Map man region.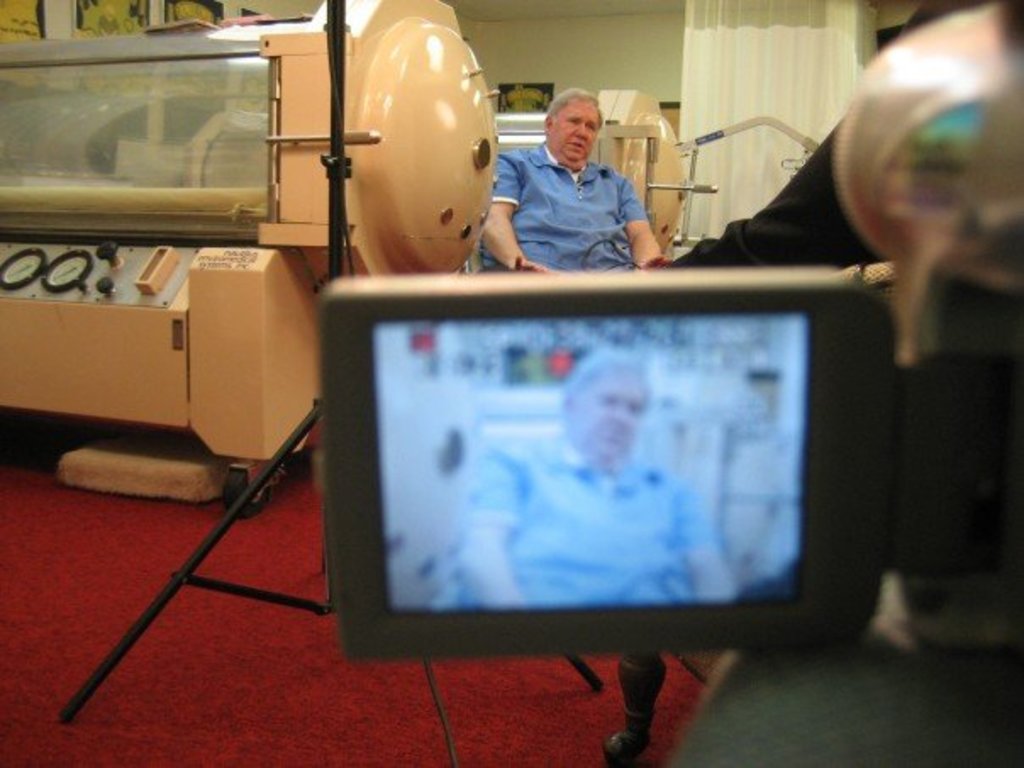
Mapped to x1=490 y1=95 x2=665 y2=259.
